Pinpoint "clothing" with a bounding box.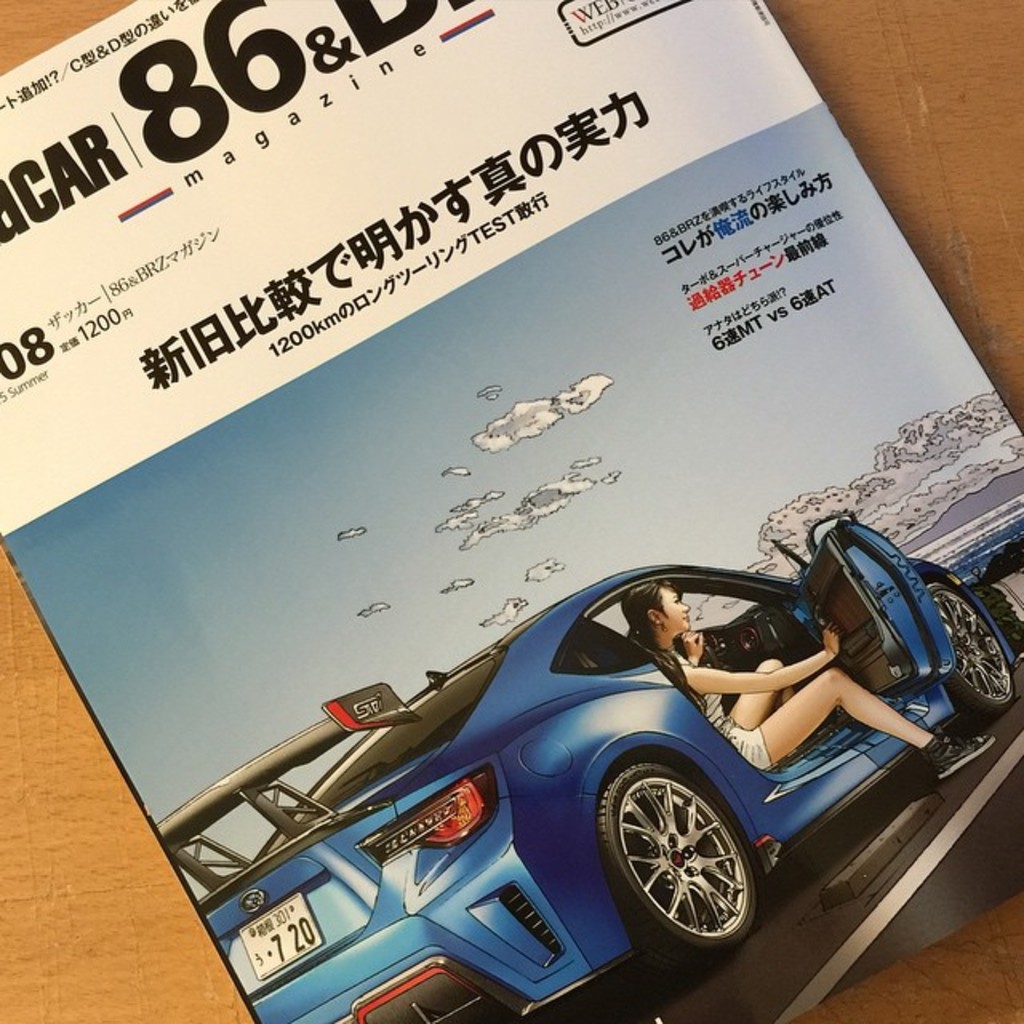
select_region(672, 648, 781, 781).
